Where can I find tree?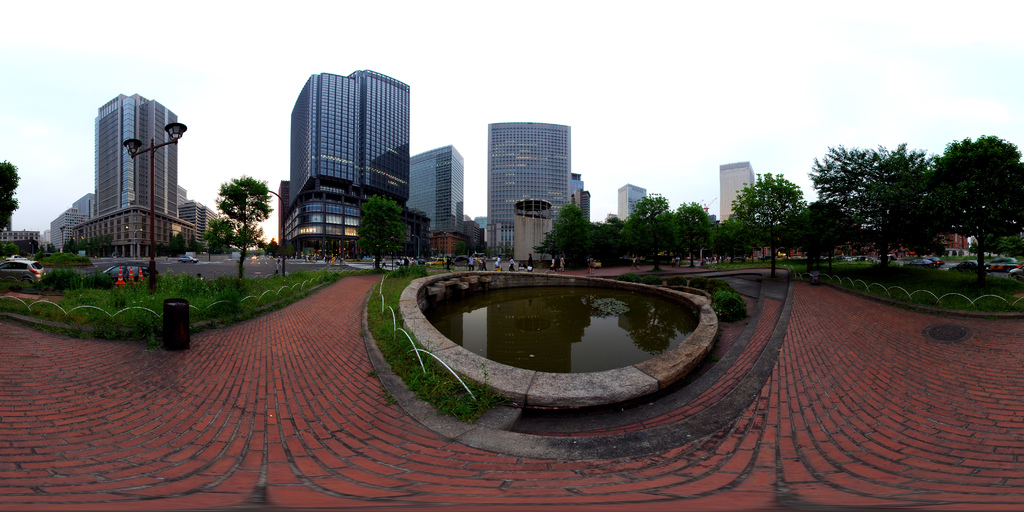
You can find it at BBox(0, 240, 20, 259).
